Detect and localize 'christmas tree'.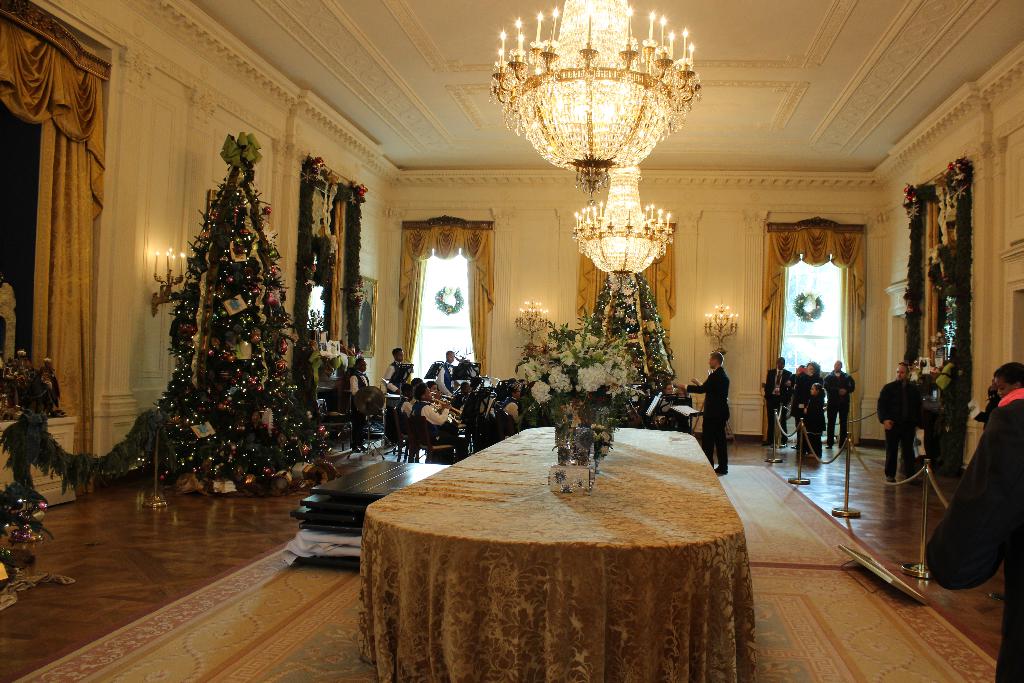
Localized at (left=580, top=267, right=673, bottom=397).
